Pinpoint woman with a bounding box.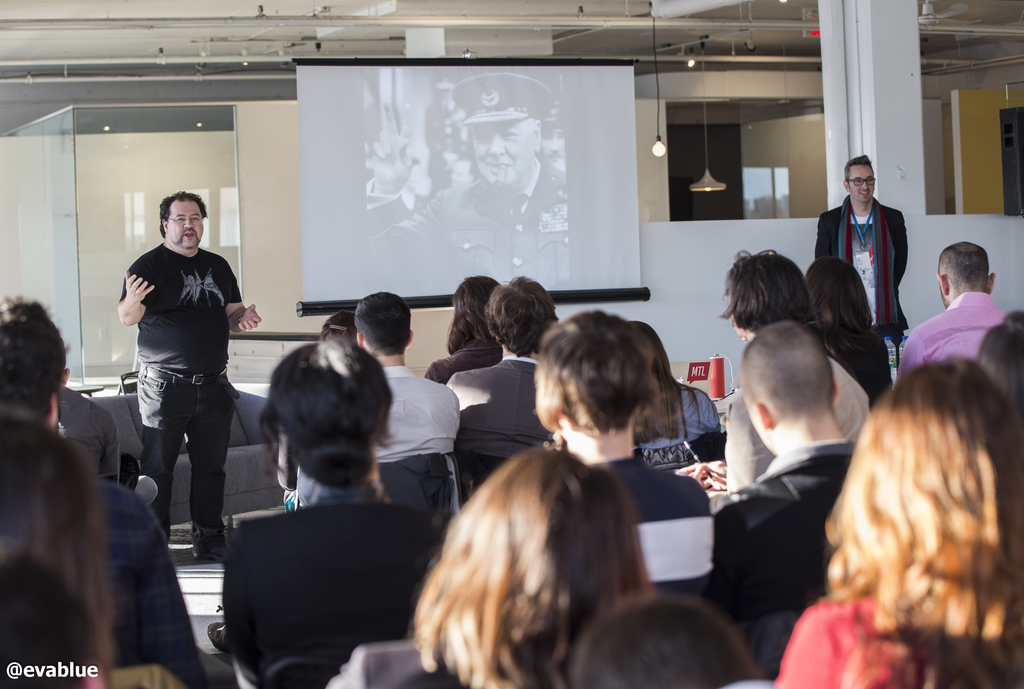
left=423, top=277, right=504, bottom=385.
